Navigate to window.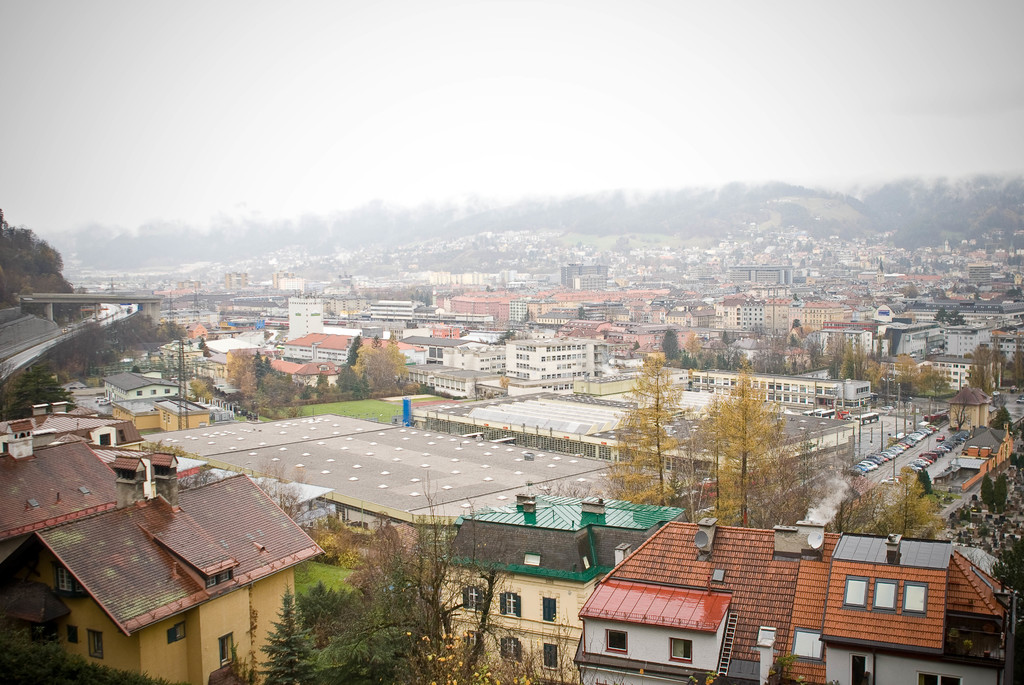
Navigation target: 218 637 232 662.
